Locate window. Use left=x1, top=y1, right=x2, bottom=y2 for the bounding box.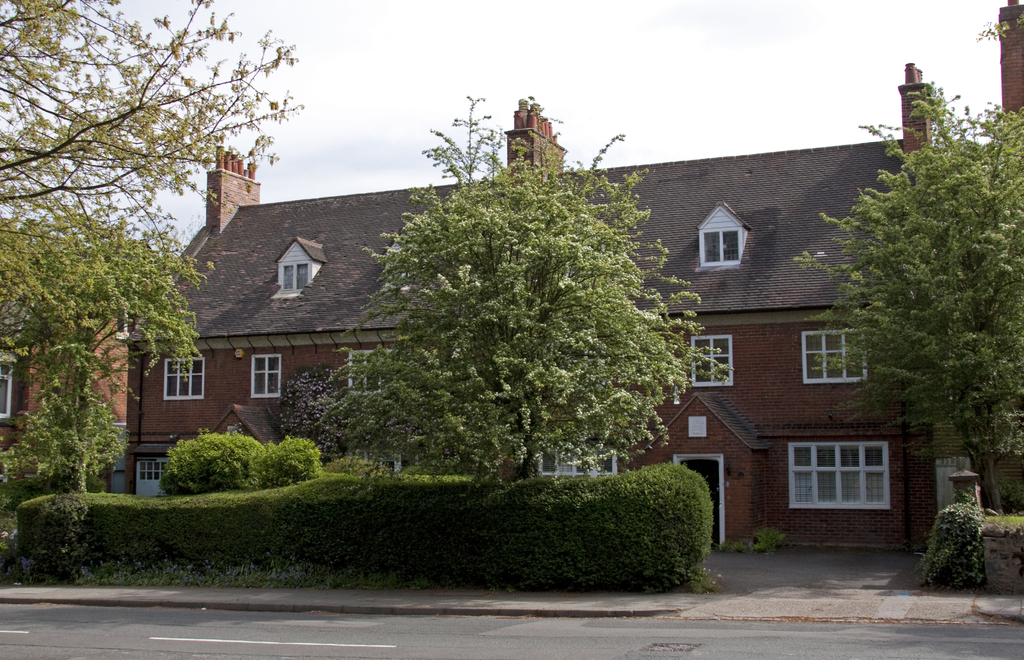
left=277, top=260, right=310, bottom=293.
